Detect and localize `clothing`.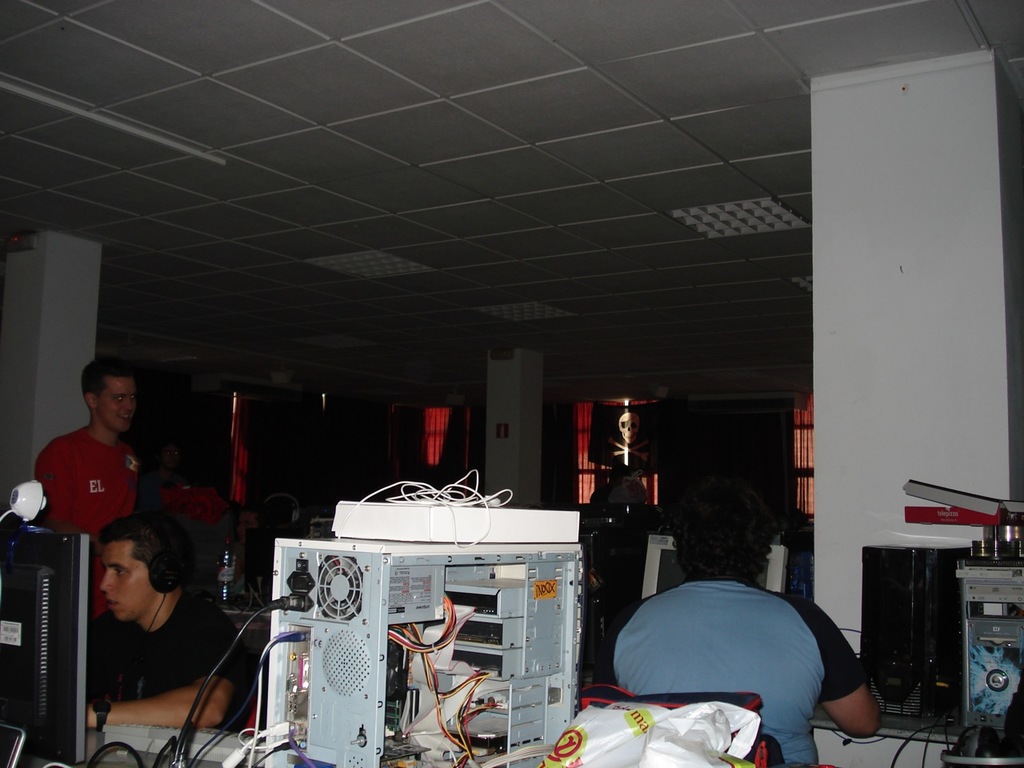
Localized at (x1=37, y1=438, x2=152, y2=611).
